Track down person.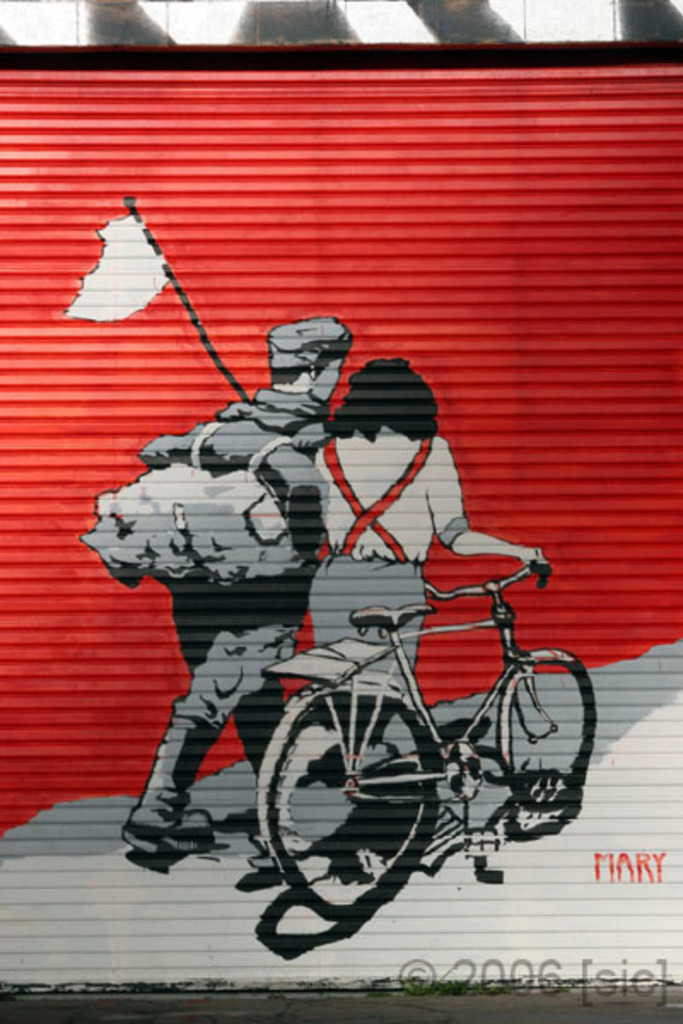
Tracked to (left=85, top=307, right=348, bottom=877).
